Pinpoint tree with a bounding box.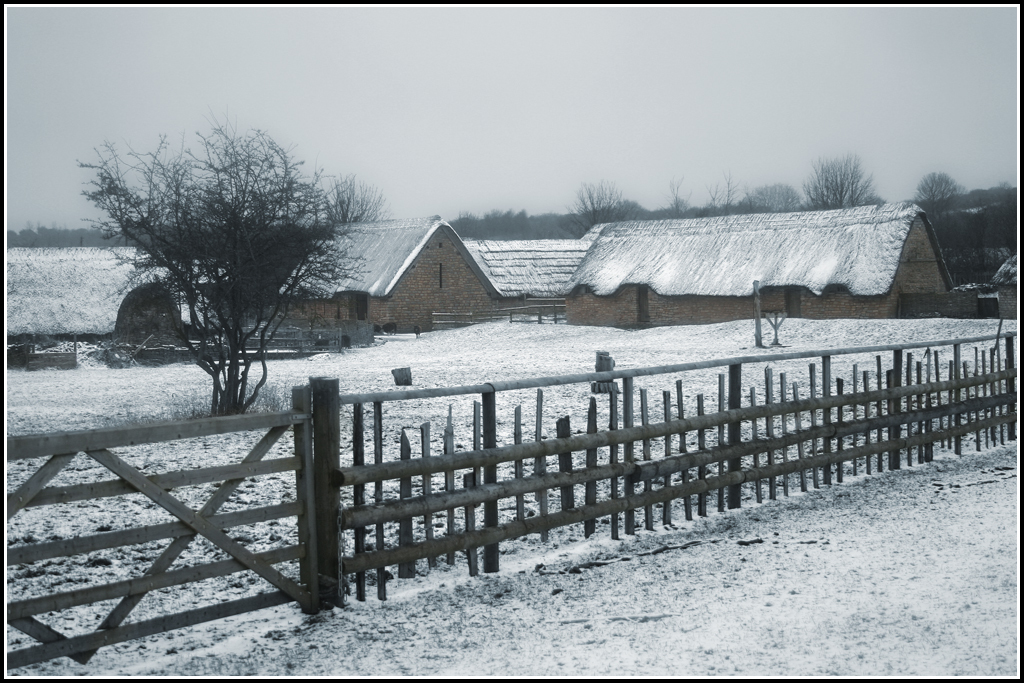
(x1=728, y1=183, x2=799, y2=207).
